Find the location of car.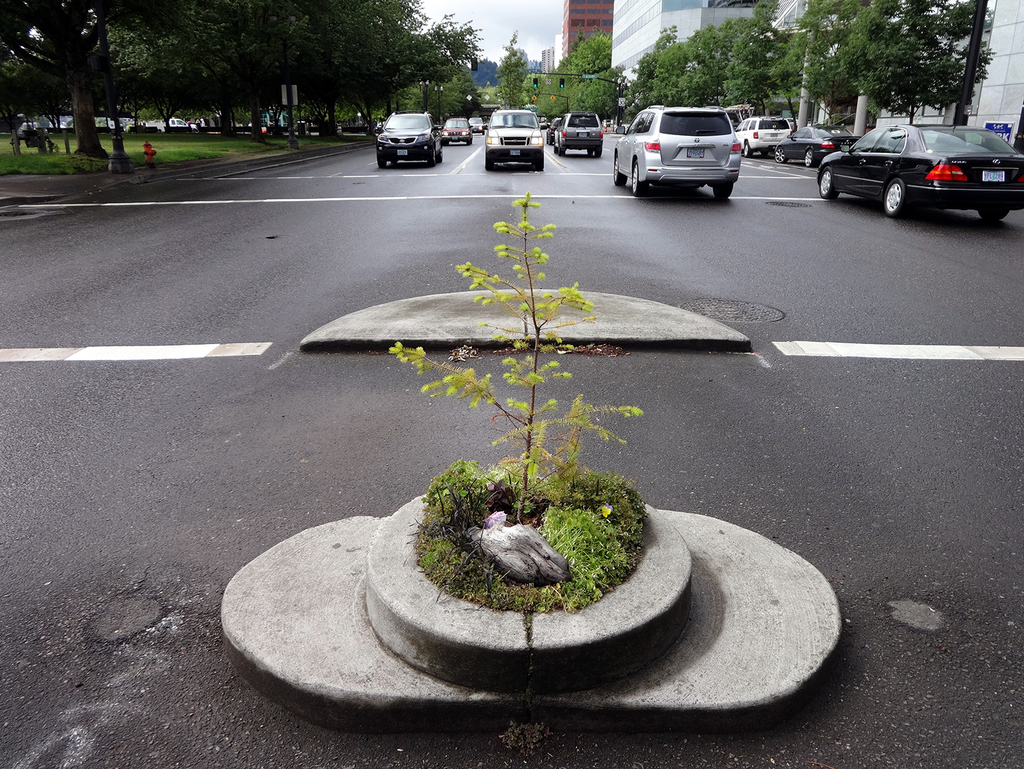
Location: Rect(734, 115, 792, 160).
